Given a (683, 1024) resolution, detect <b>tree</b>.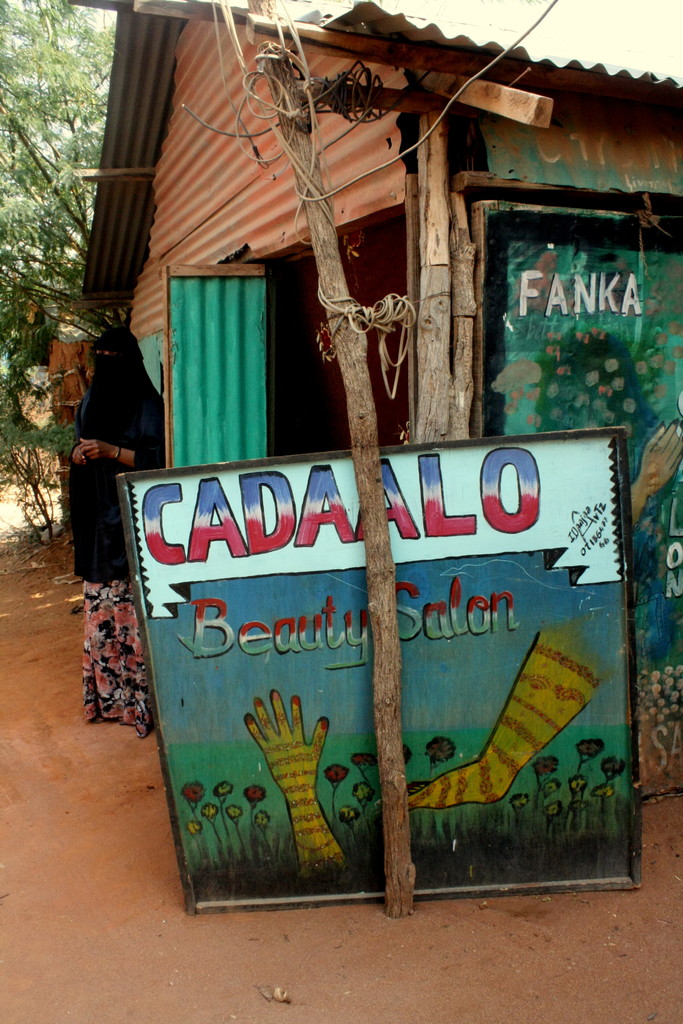
l=14, t=0, r=165, b=401.
